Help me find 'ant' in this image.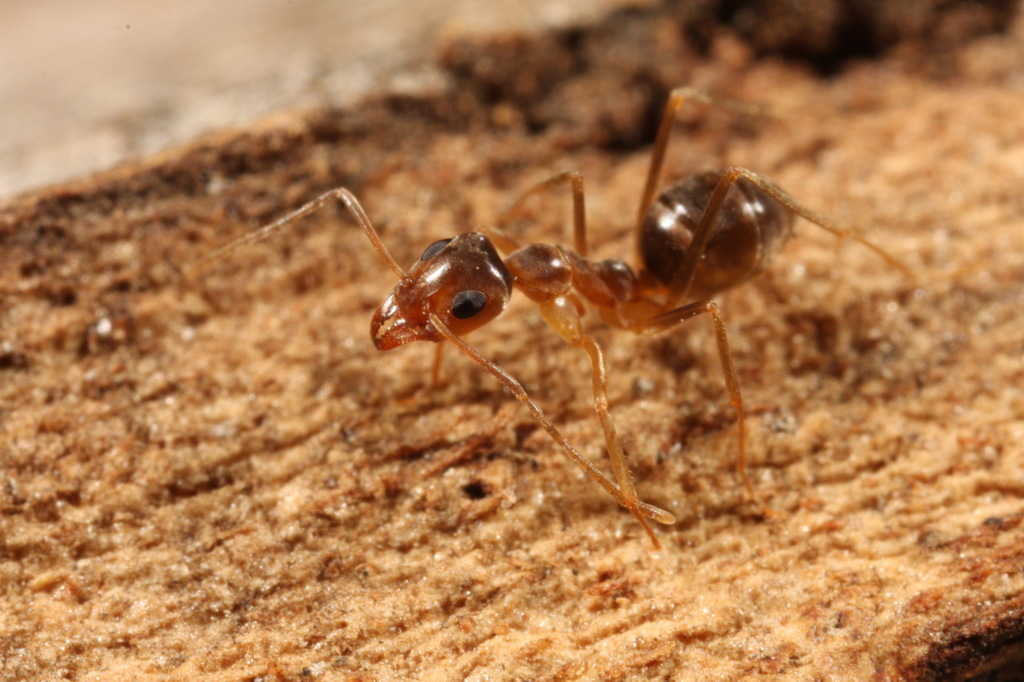
Found it: [x1=197, y1=86, x2=920, y2=545].
